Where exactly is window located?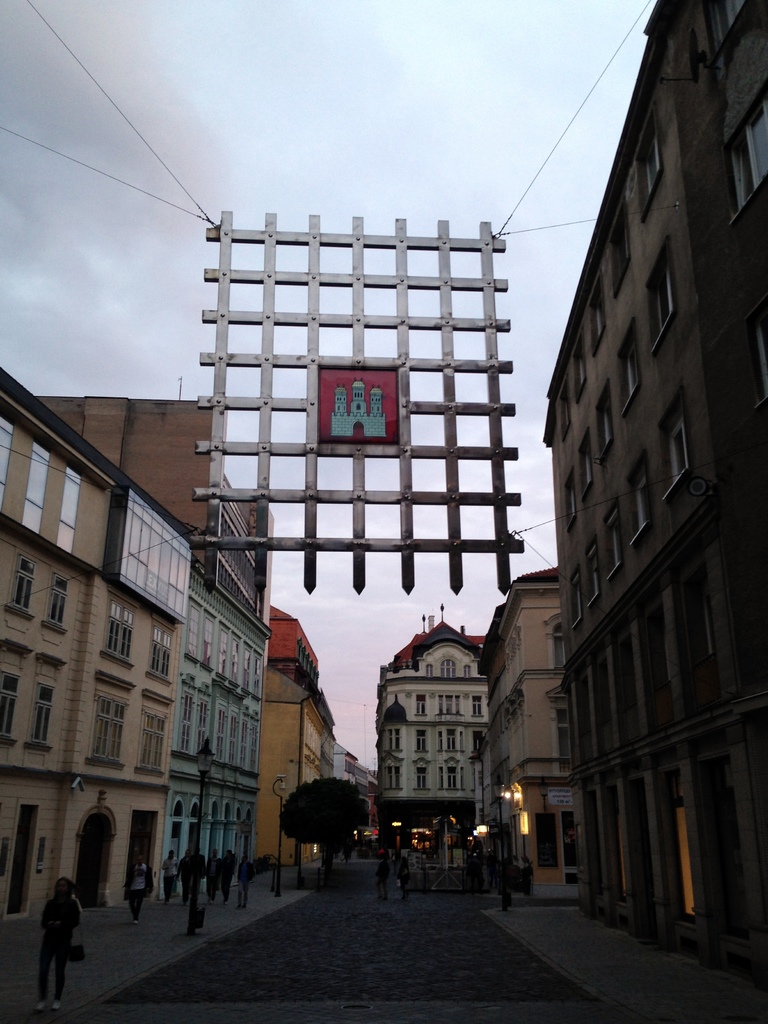
Its bounding box is bbox=(100, 595, 140, 669).
